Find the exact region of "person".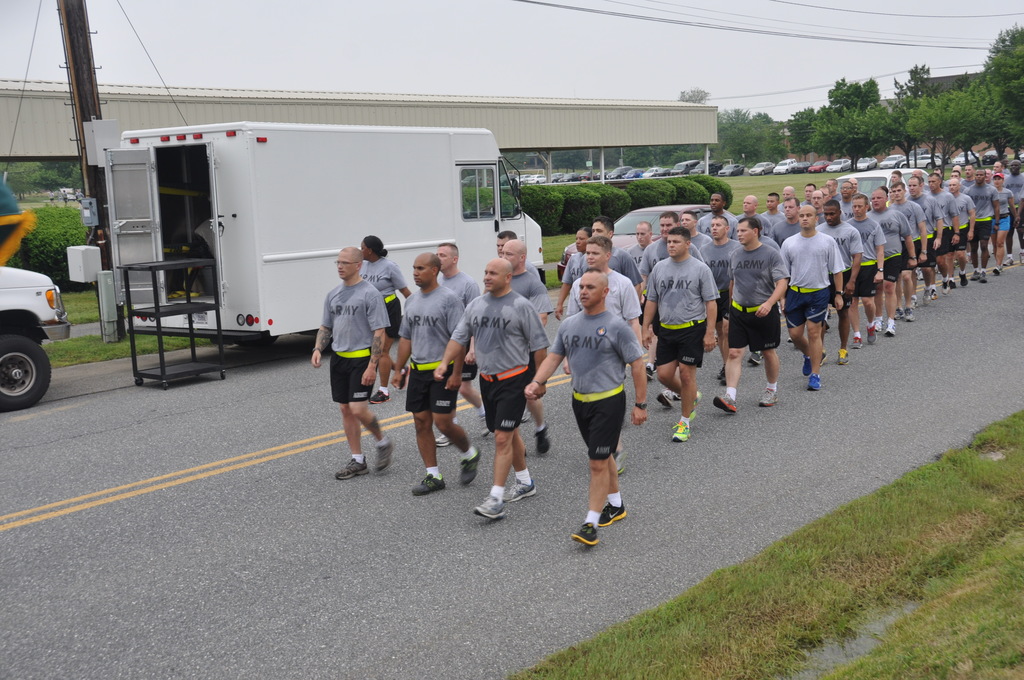
Exact region: box=[430, 254, 552, 519].
